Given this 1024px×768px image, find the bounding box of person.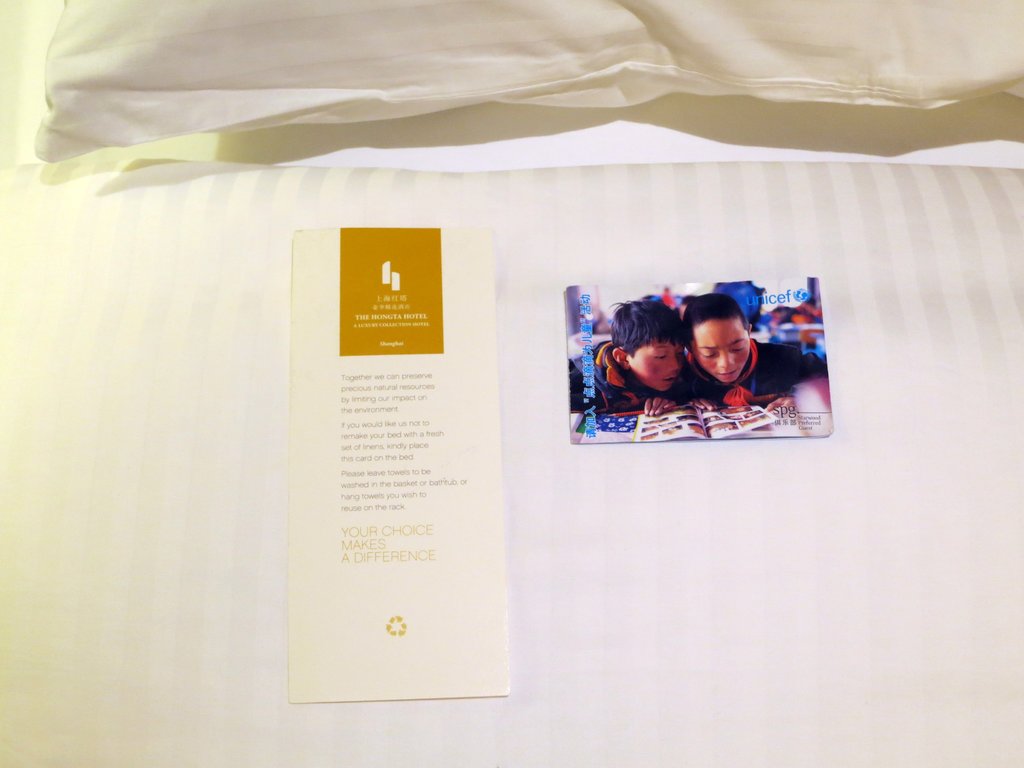
x1=555 y1=291 x2=708 y2=424.
